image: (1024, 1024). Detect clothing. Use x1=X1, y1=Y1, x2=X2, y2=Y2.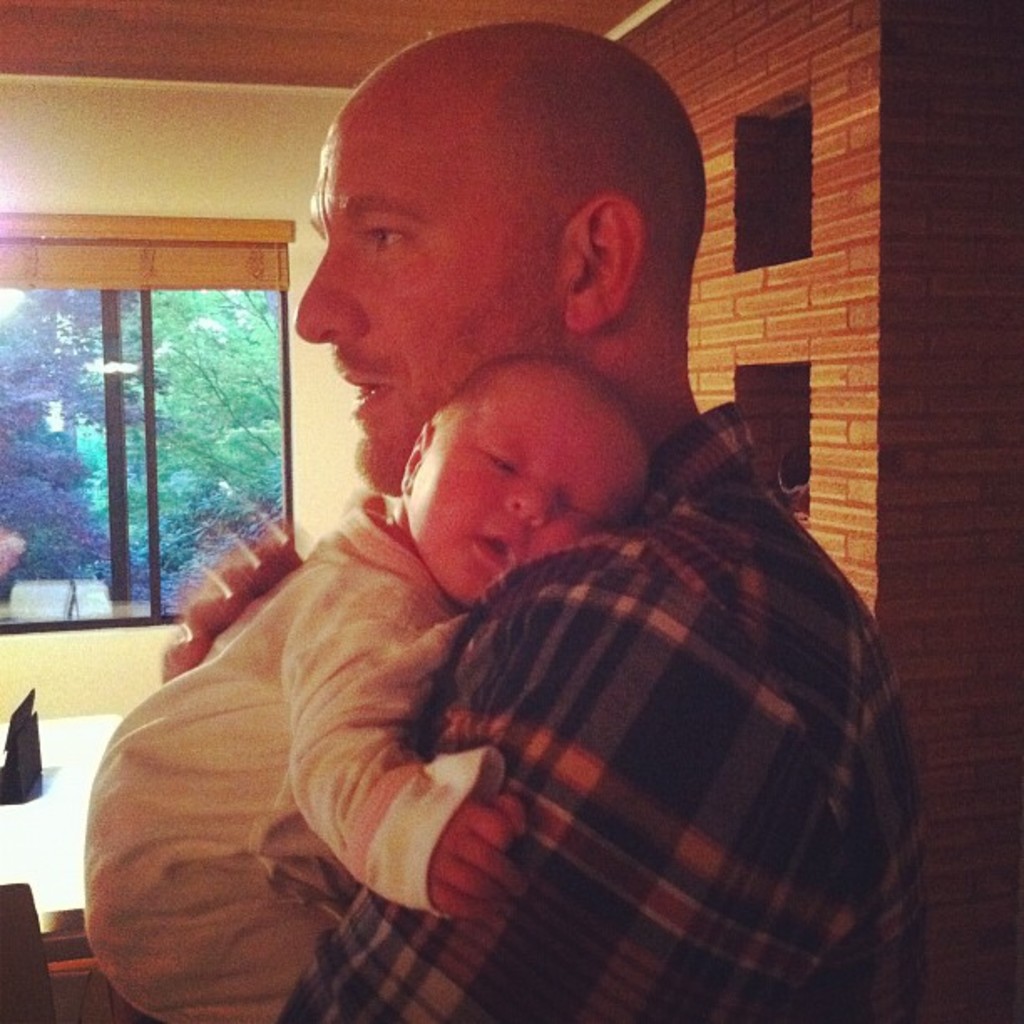
x1=85, y1=509, x2=468, y2=1011.
